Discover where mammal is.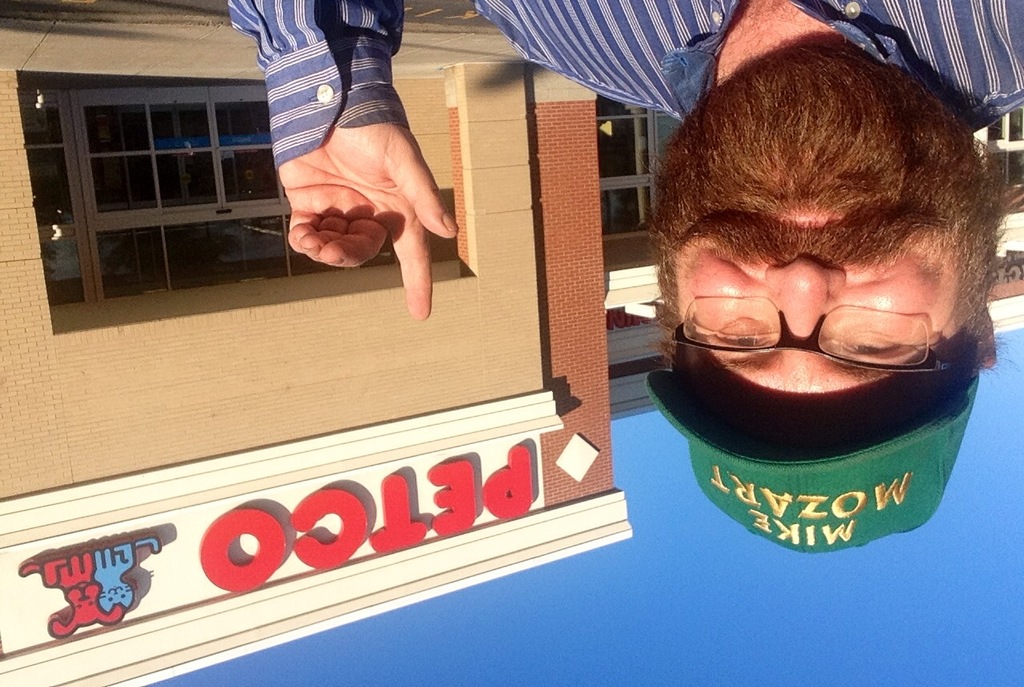
Discovered at 96 537 159 609.
